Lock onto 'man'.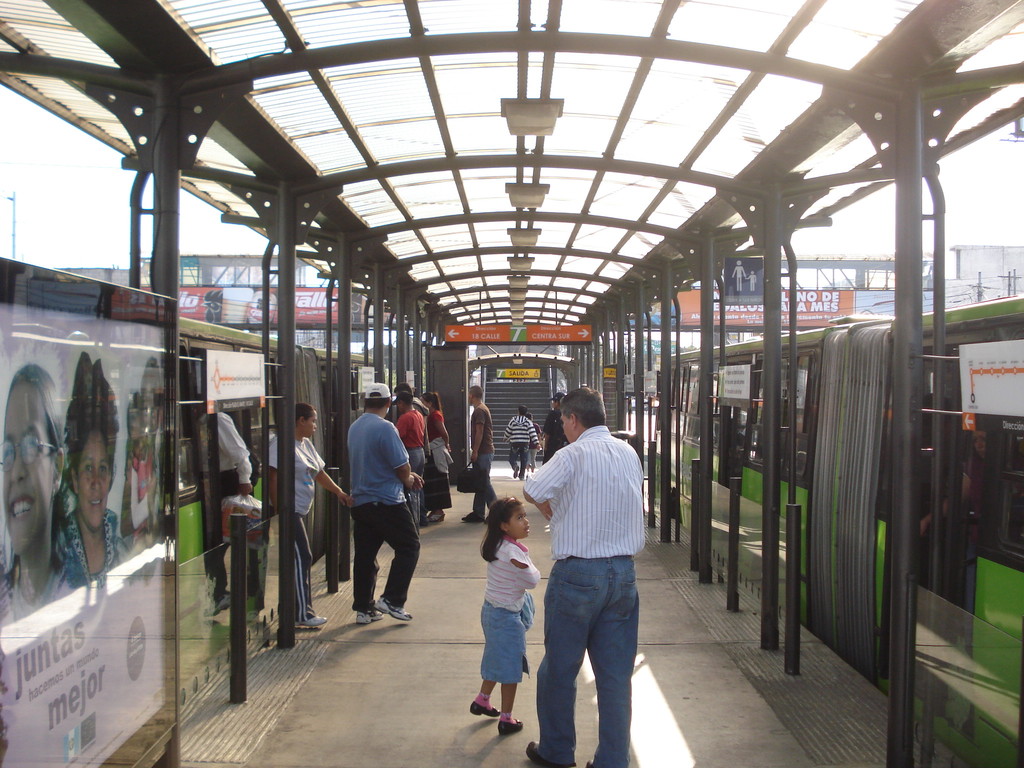
Locked: (516,383,652,767).
